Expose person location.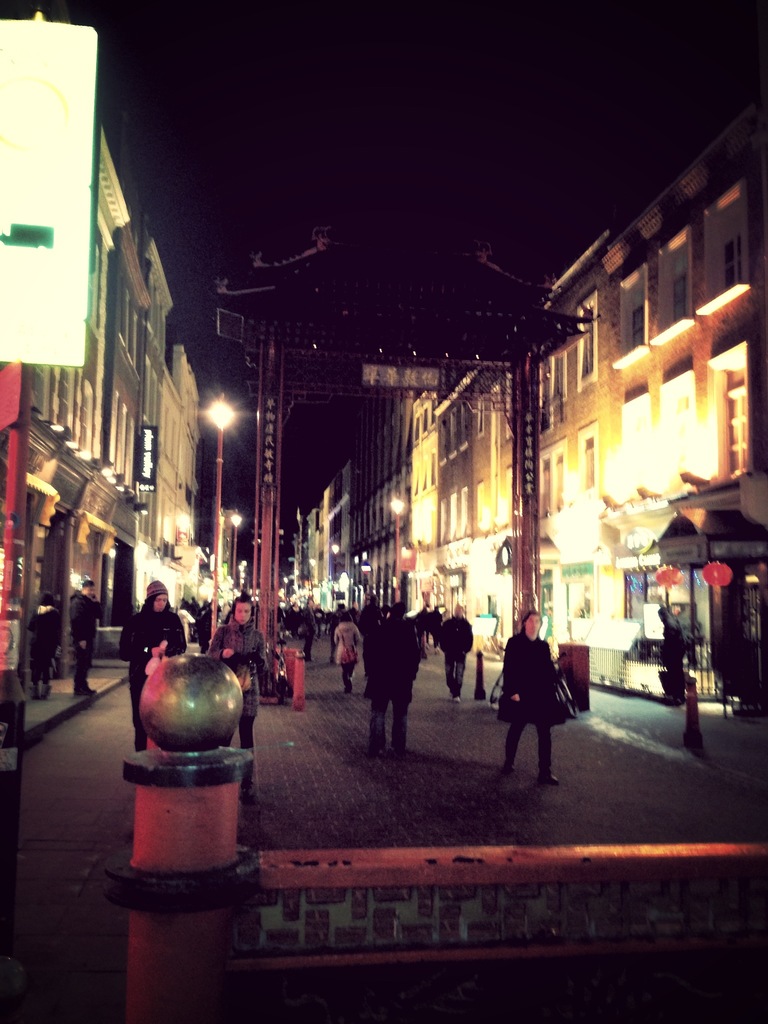
Exposed at 22:588:67:701.
